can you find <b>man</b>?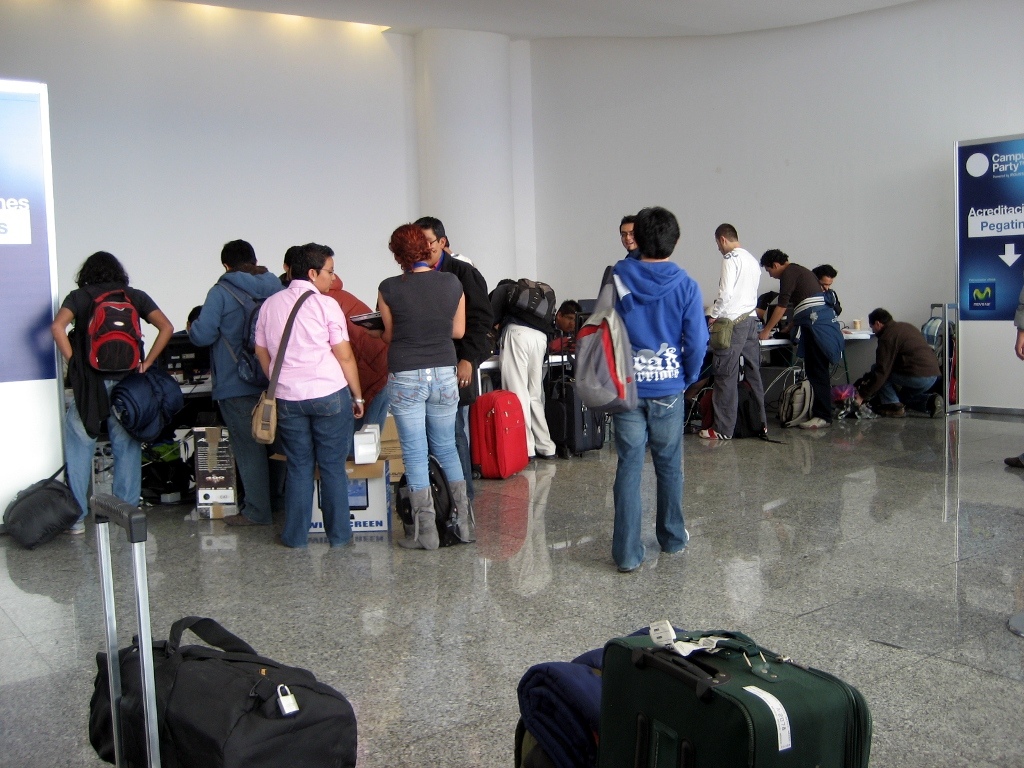
Yes, bounding box: region(183, 238, 280, 526).
